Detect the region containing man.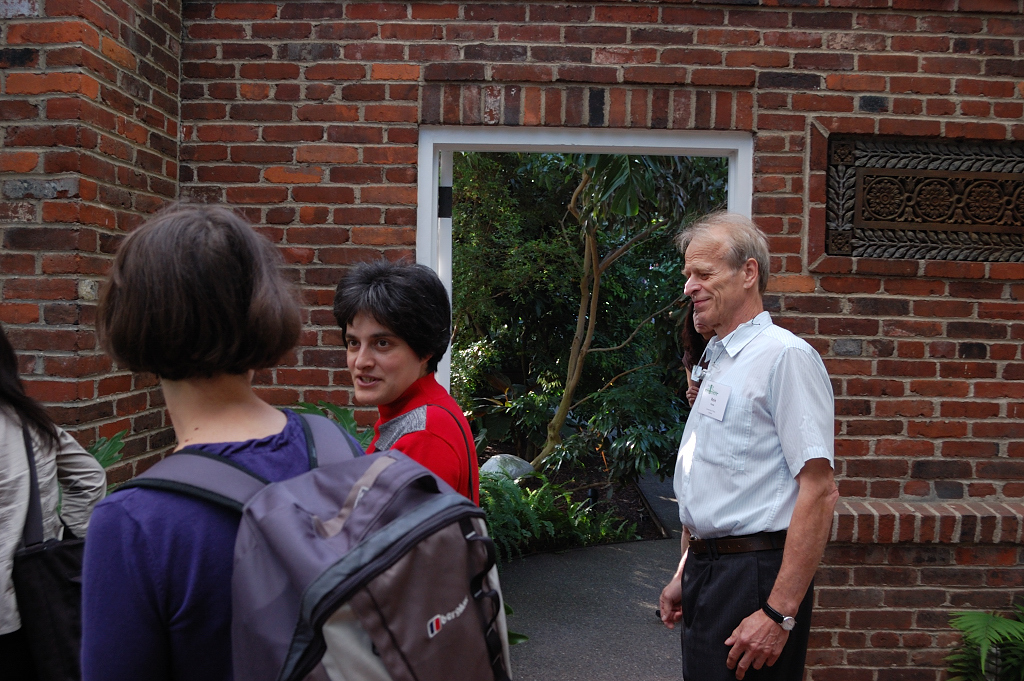
{"left": 657, "top": 187, "right": 846, "bottom": 680}.
